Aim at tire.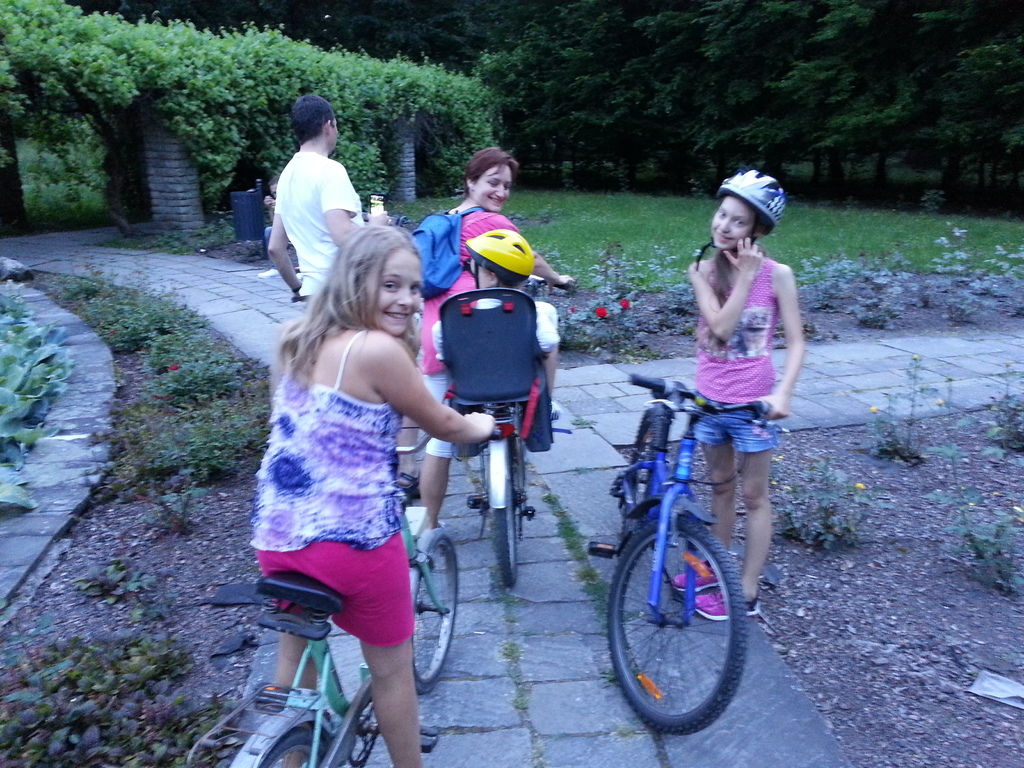
Aimed at <bbox>603, 517, 747, 723</bbox>.
